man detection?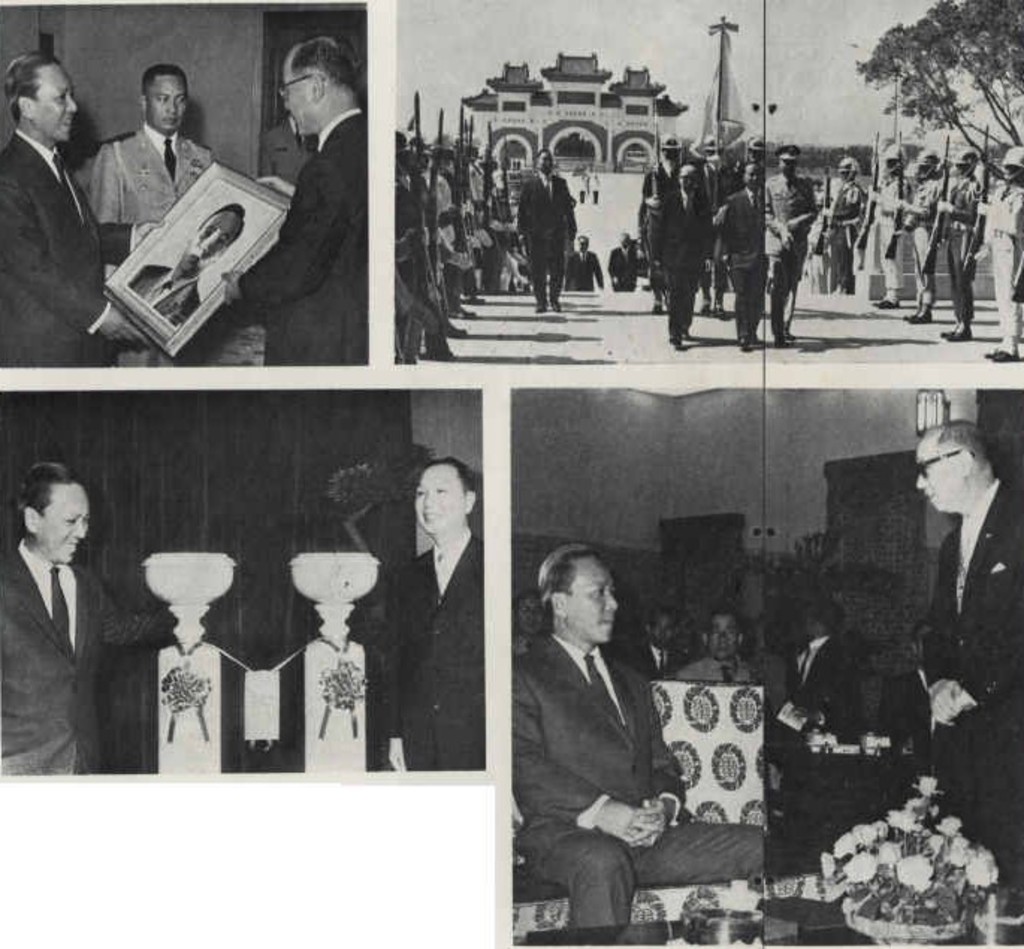
(left=568, top=161, right=583, bottom=199)
